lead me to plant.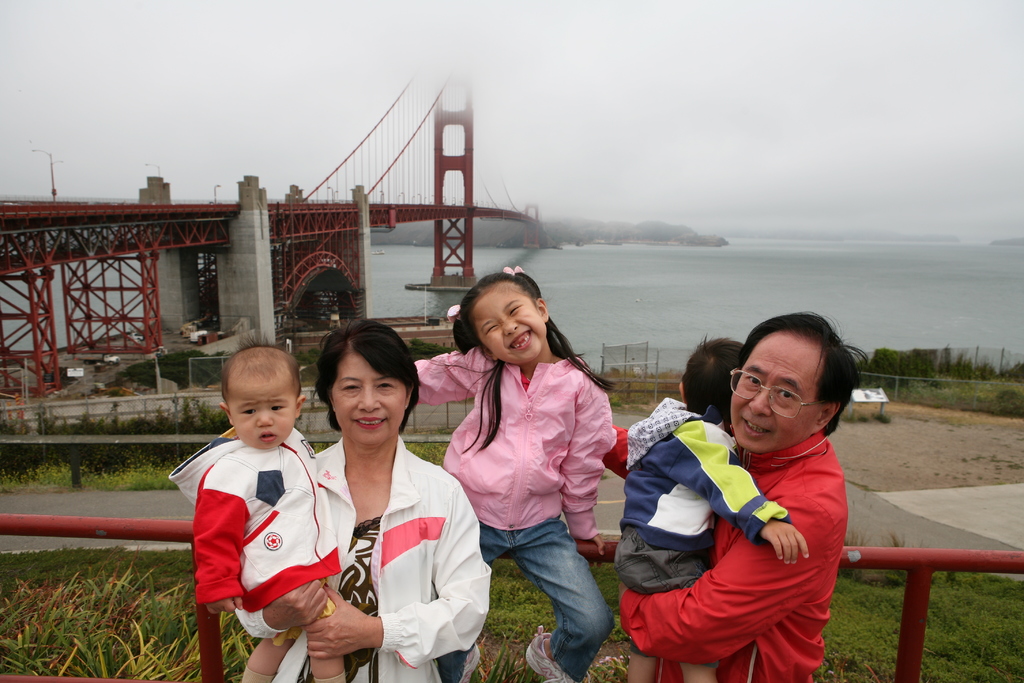
Lead to locate(841, 527, 866, 546).
